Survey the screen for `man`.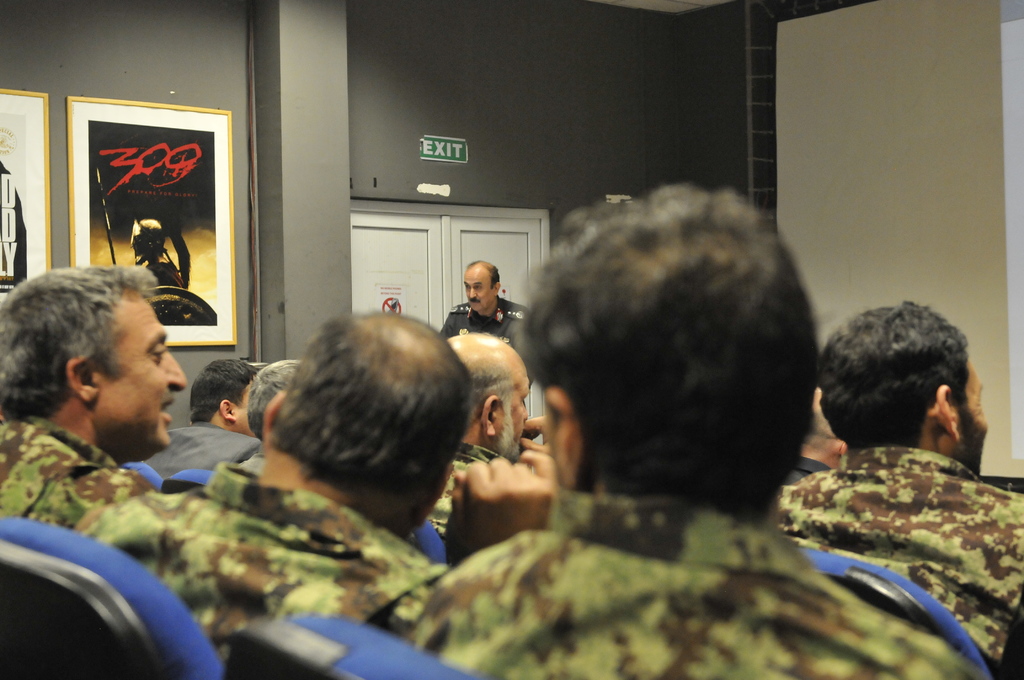
Survey found: Rect(438, 261, 539, 355).
